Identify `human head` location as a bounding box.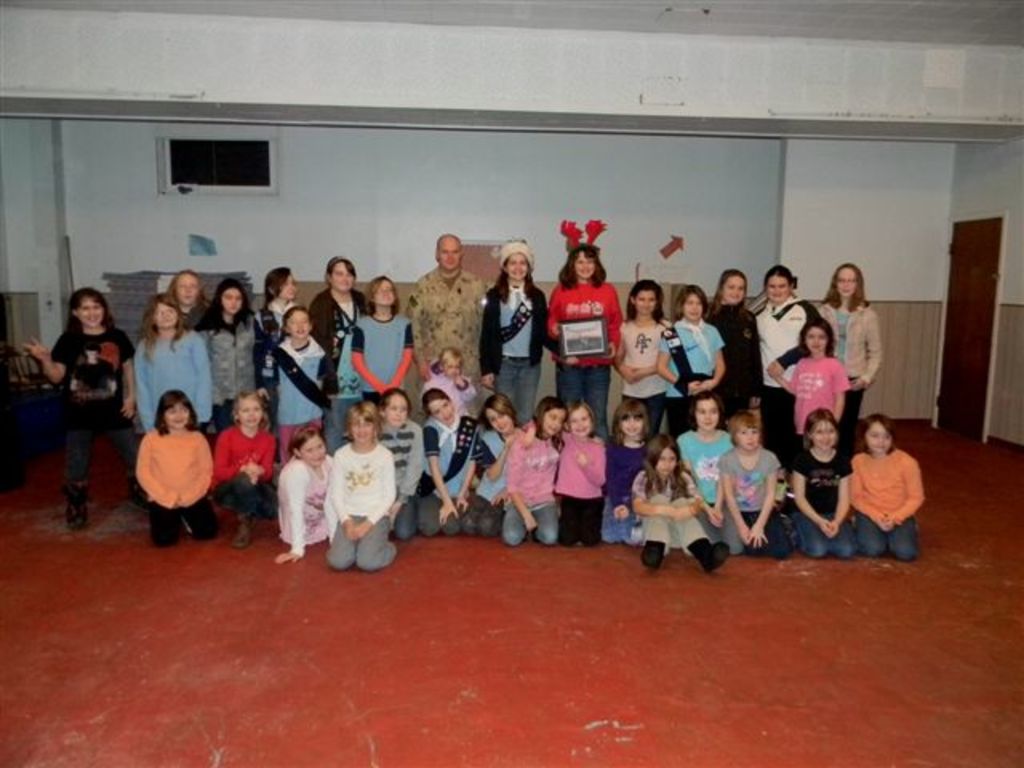
<region>760, 267, 797, 306</region>.
